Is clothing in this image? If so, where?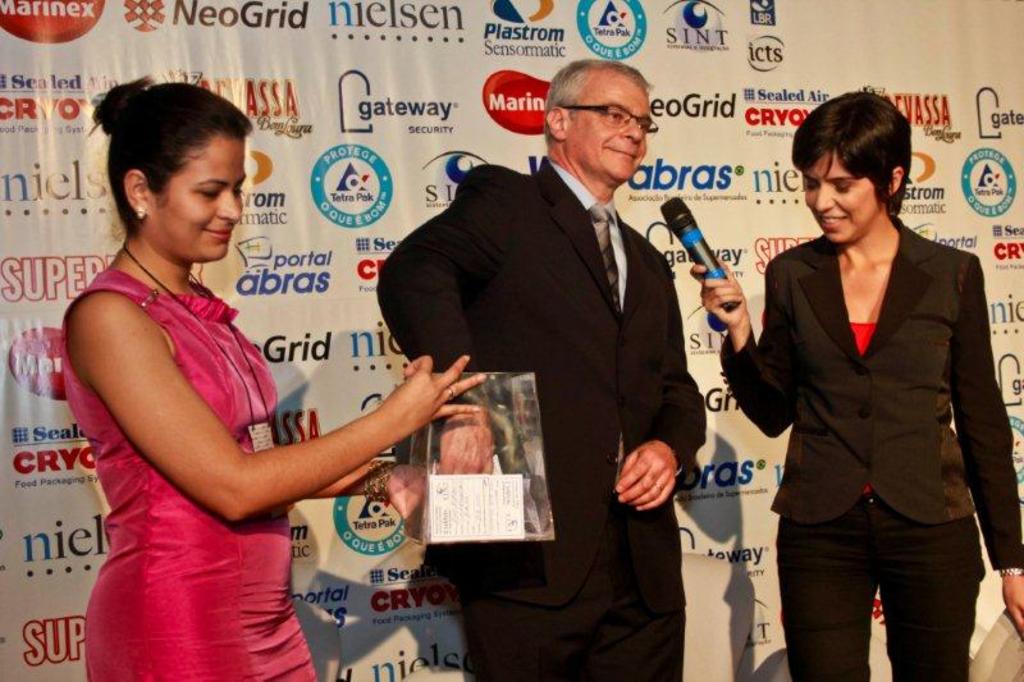
Yes, at bbox(367, 141, 712, 681).
